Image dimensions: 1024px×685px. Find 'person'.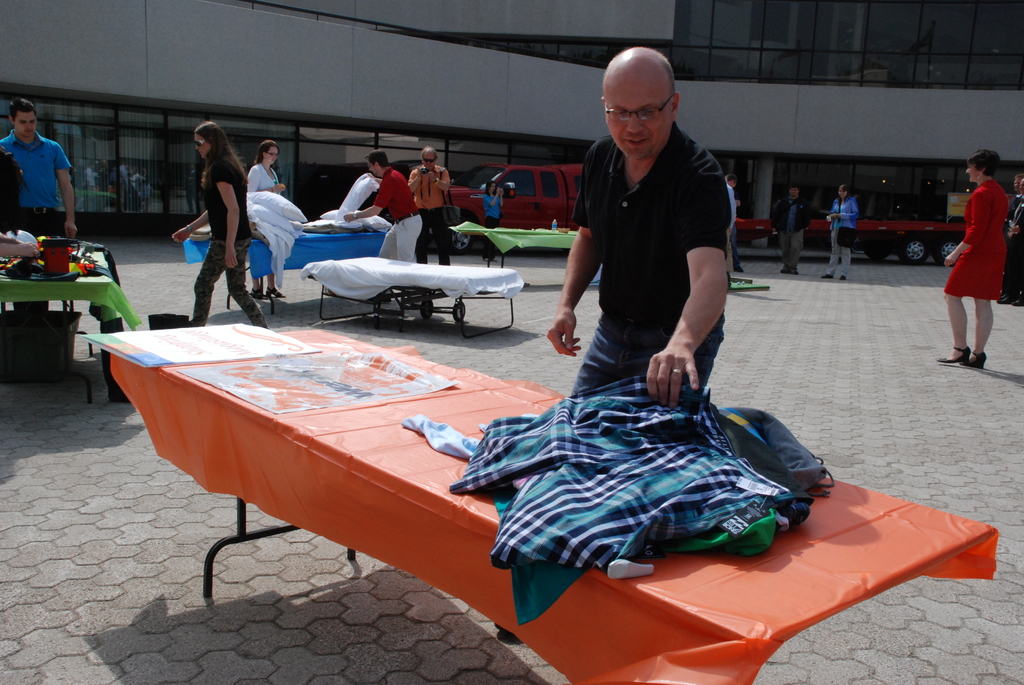
0 99 83 310.
